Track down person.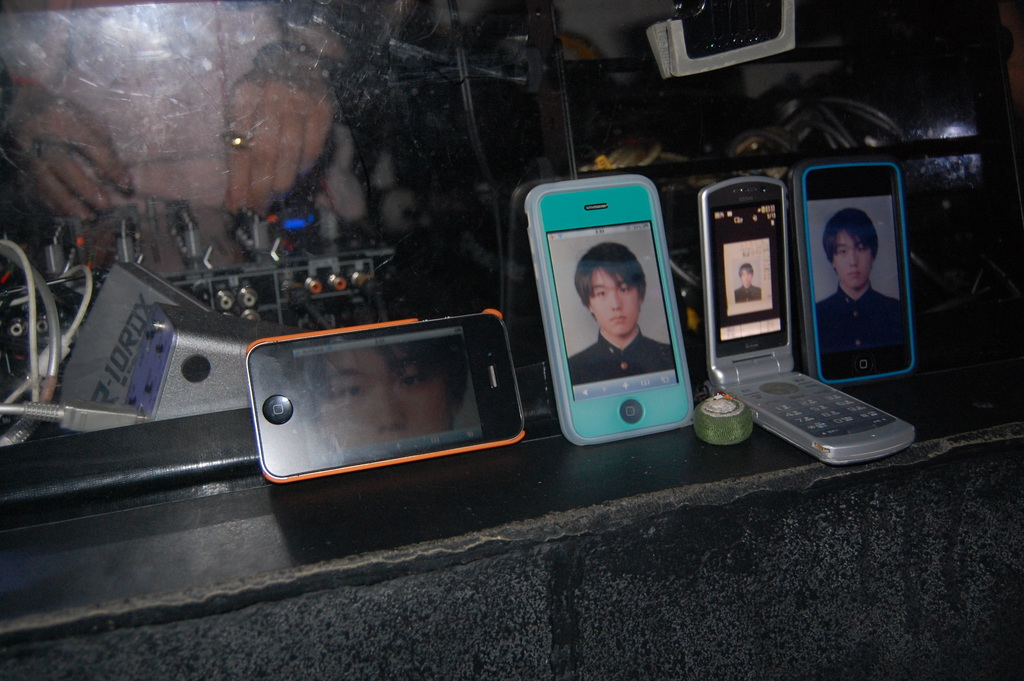
Tracked to bbox=[0, 0, 412, 279].
